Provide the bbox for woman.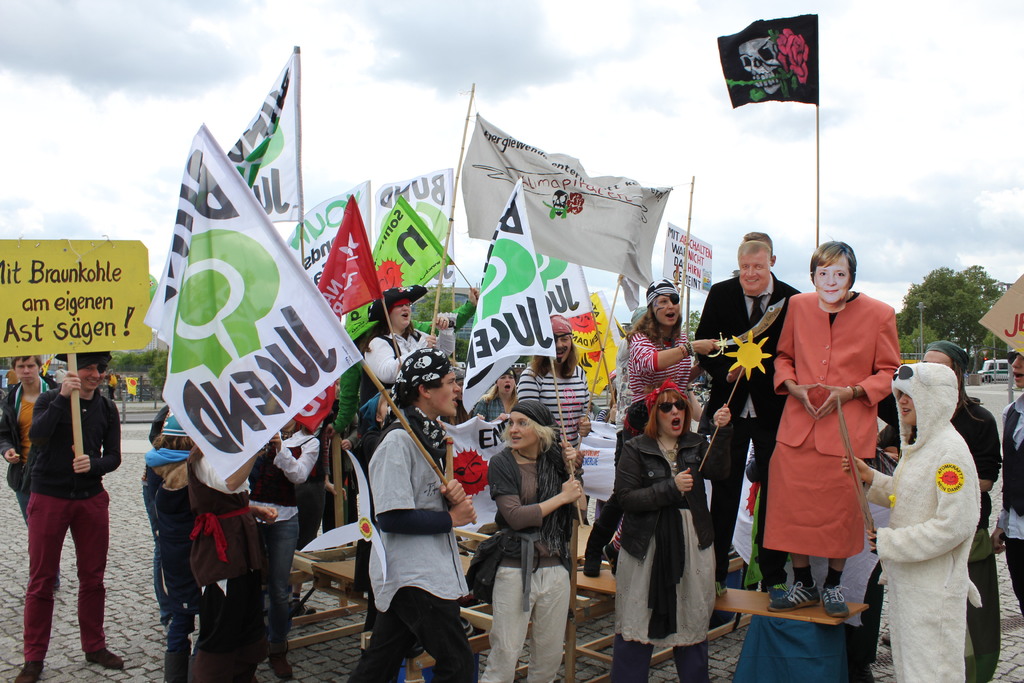
Rect(357, 279, 458, 440).
